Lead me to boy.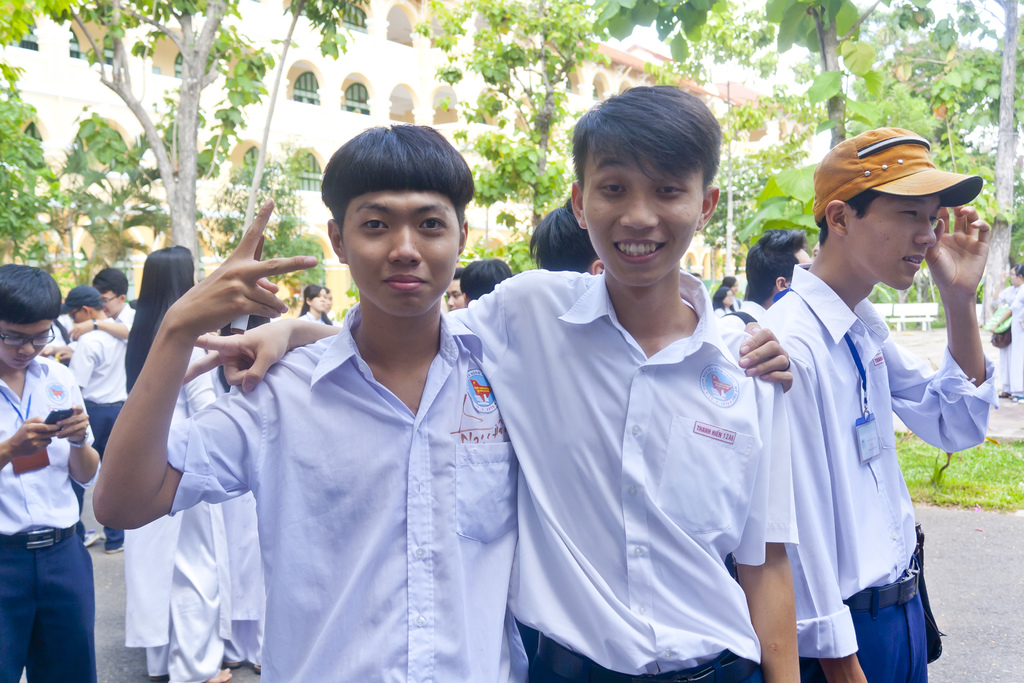
Lead to region(68, 267, 136, 340).
